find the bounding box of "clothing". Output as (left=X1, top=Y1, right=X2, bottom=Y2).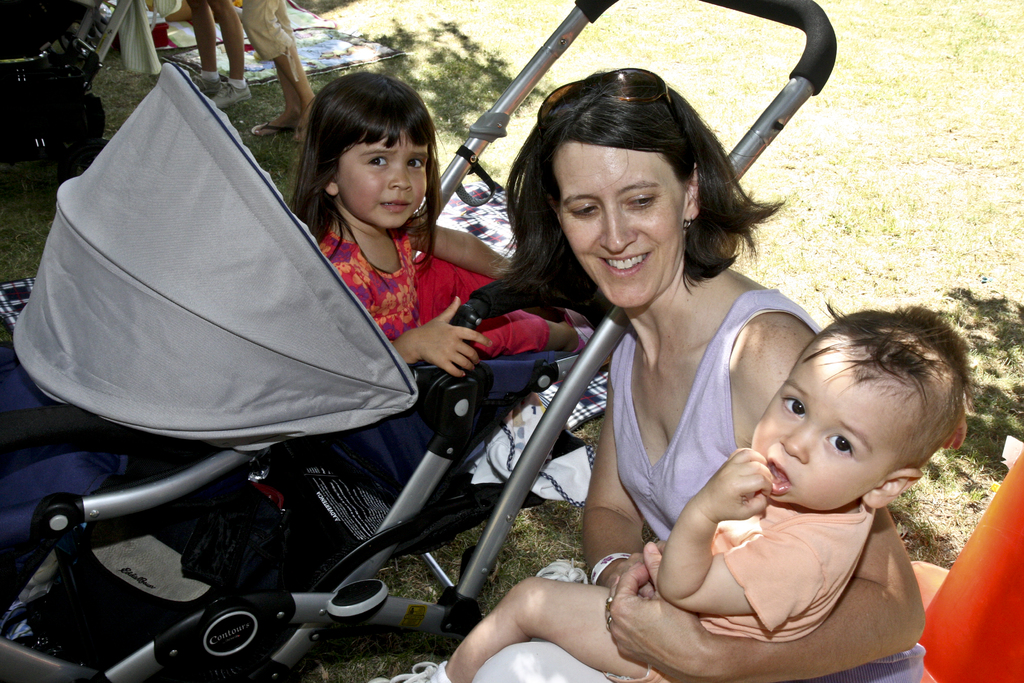
(left=627, top=499, right=881, bottom=682).
